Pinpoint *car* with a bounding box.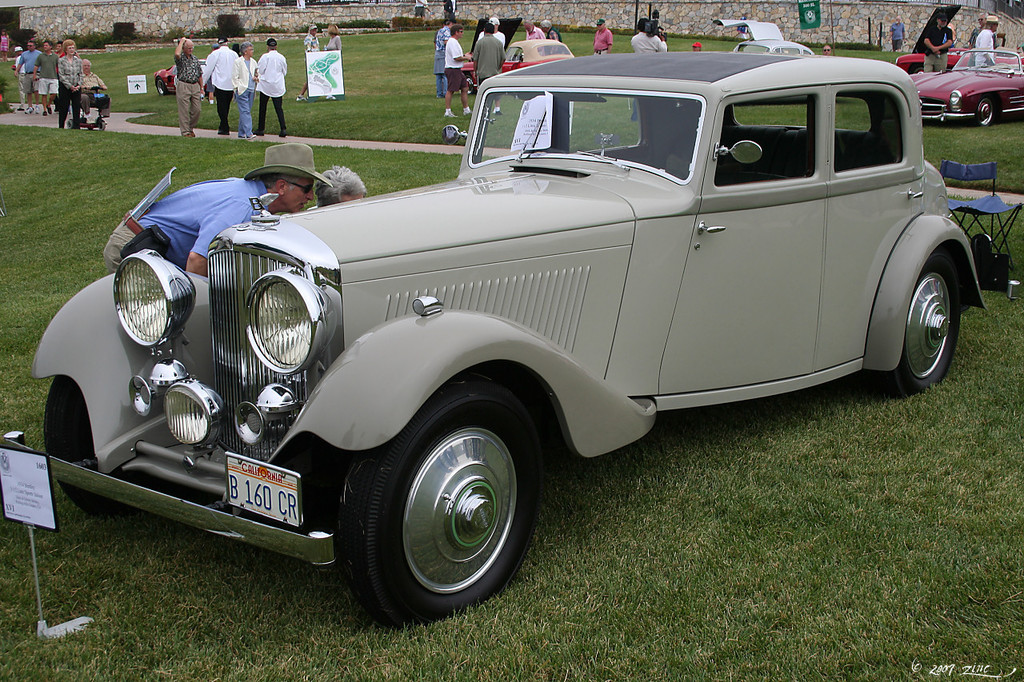
pyautogui.locateOnScreen(712, 16, 819, 55).
